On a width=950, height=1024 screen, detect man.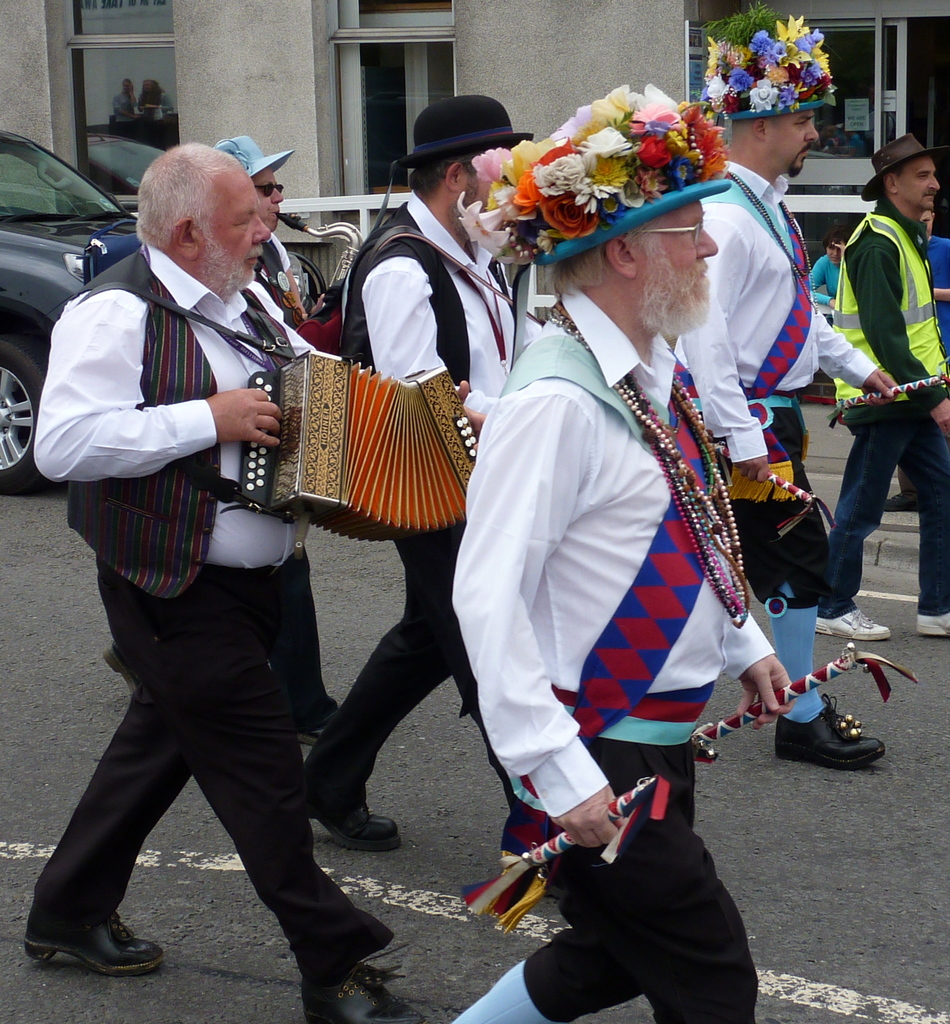
881/205/949/511.
